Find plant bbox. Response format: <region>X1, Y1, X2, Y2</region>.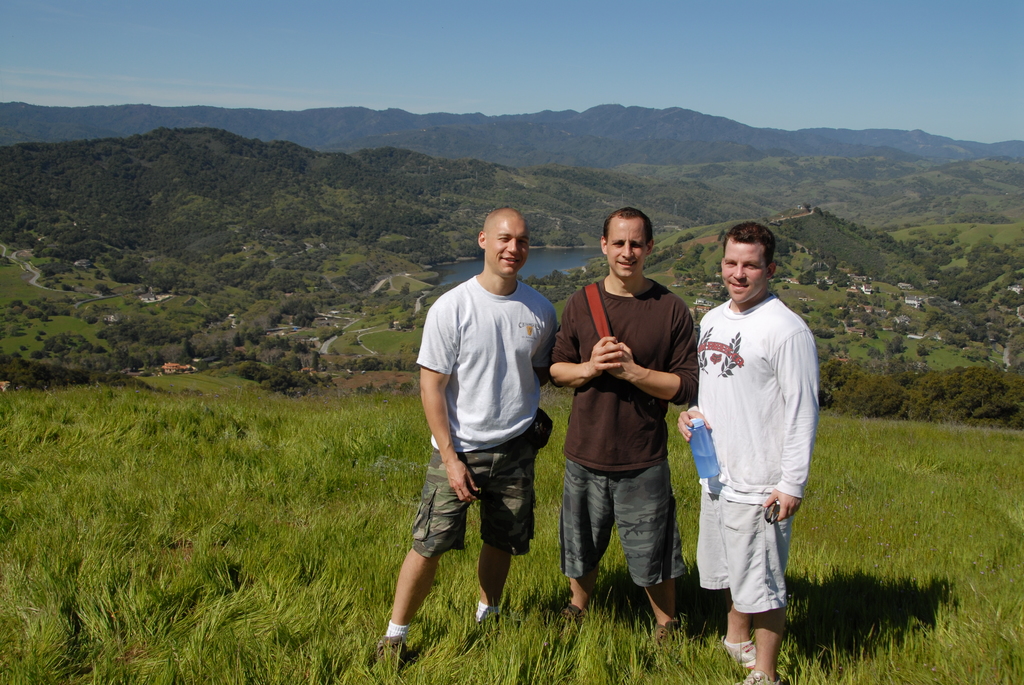
<region>353, 329, 442, 356</region>.
